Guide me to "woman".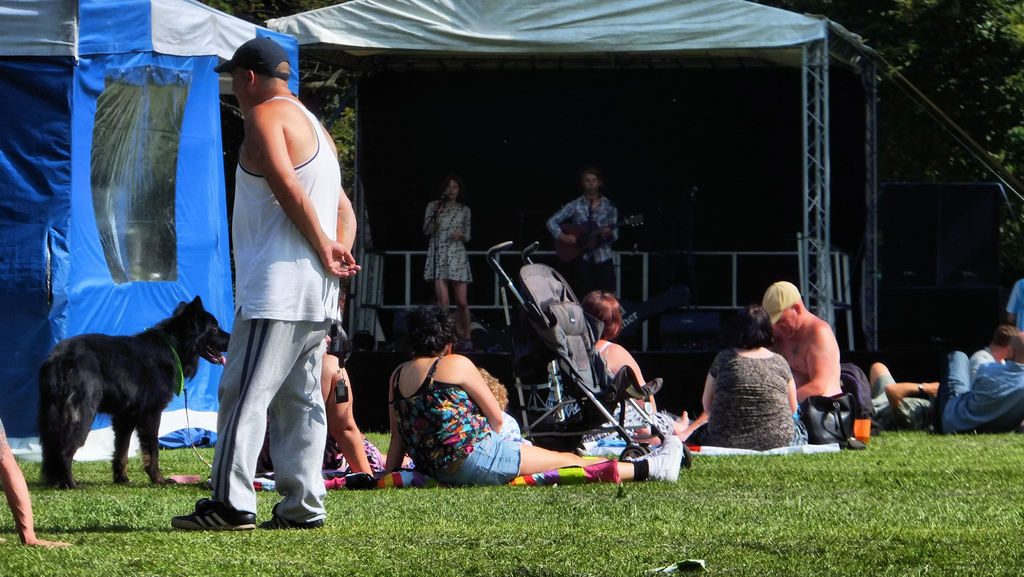
Guidance: x1=541 y1=285 x2=688 y2=457.
